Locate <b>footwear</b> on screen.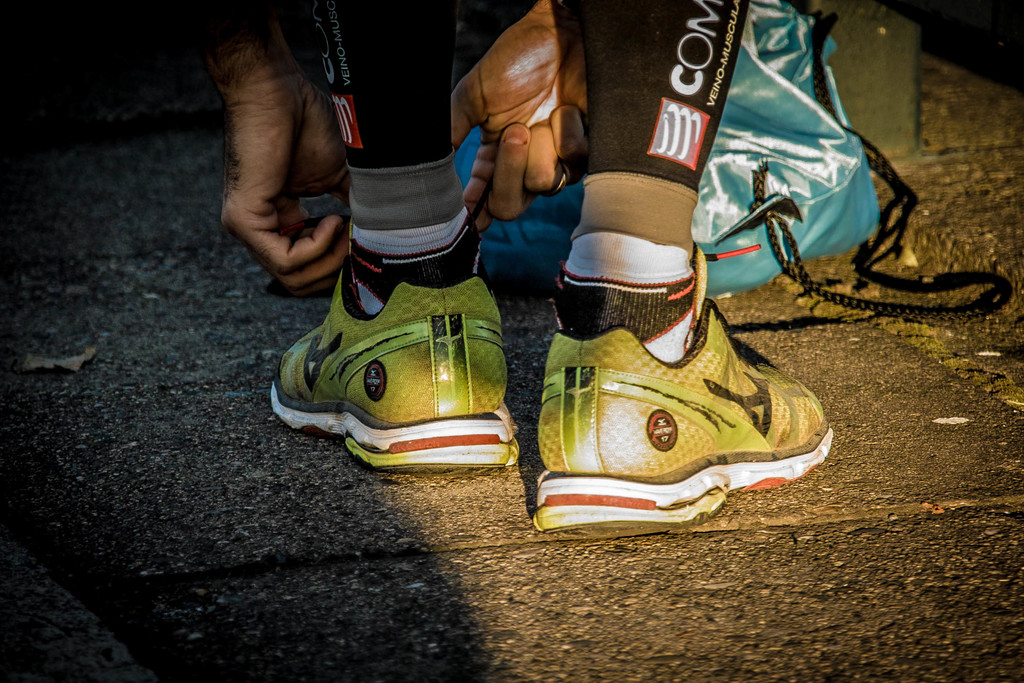
On screen at (left=265, top=272, right=518, bottom=472).
